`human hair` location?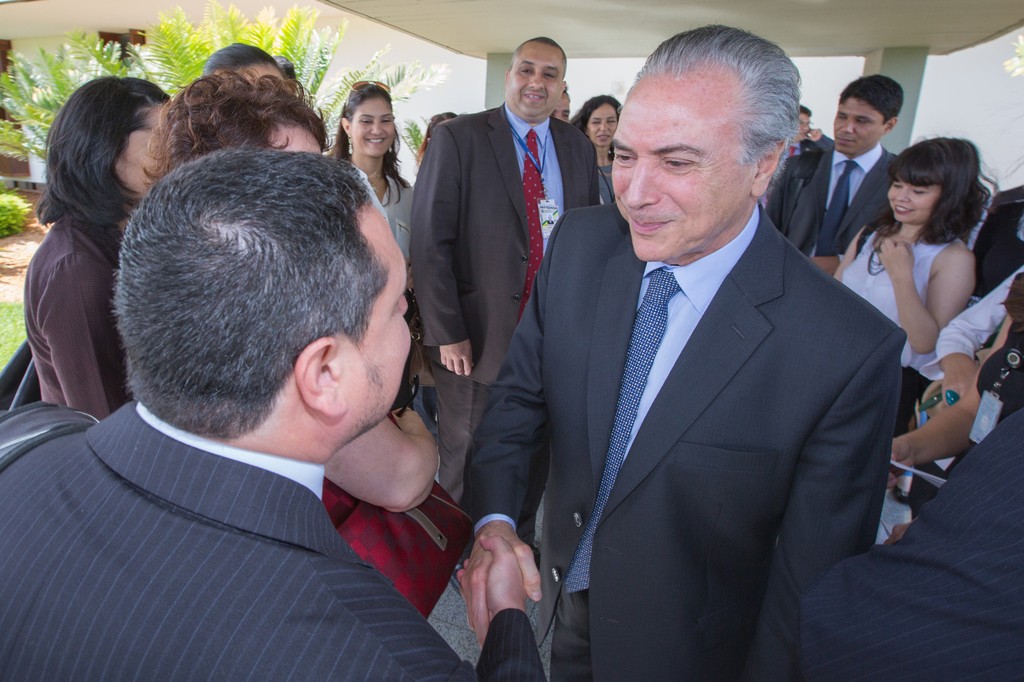
<region>837, 72, 905, 127</region>
